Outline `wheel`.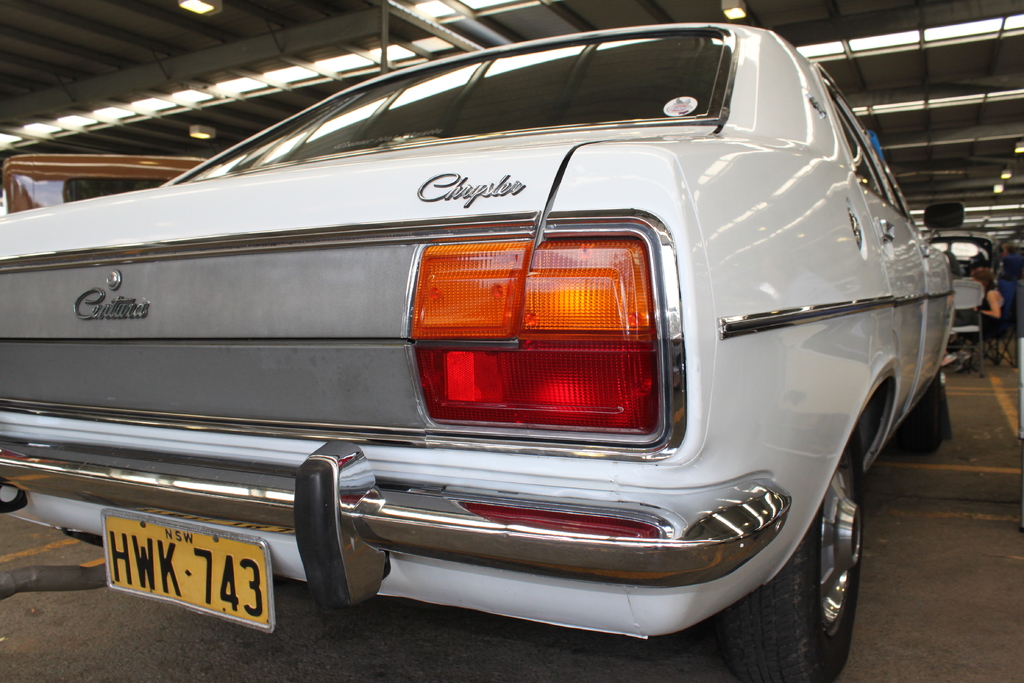
Outline: [922,365,948,443].
